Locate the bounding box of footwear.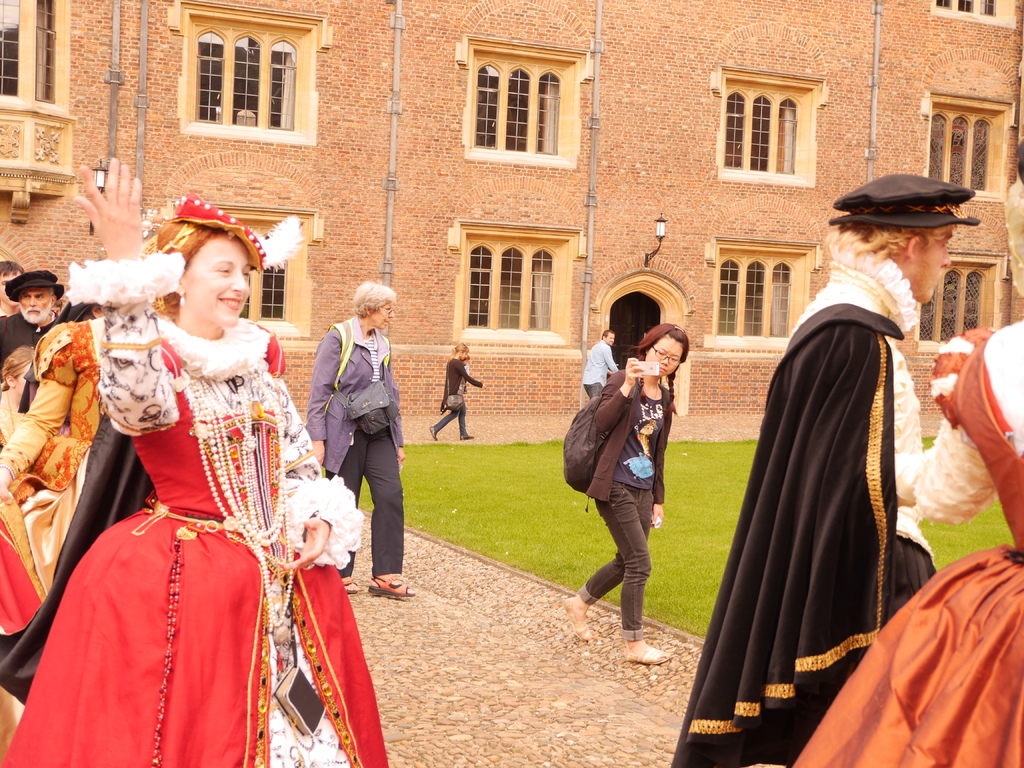
Bounding box: x1=369 y1=574 x2=412 y2=598.
